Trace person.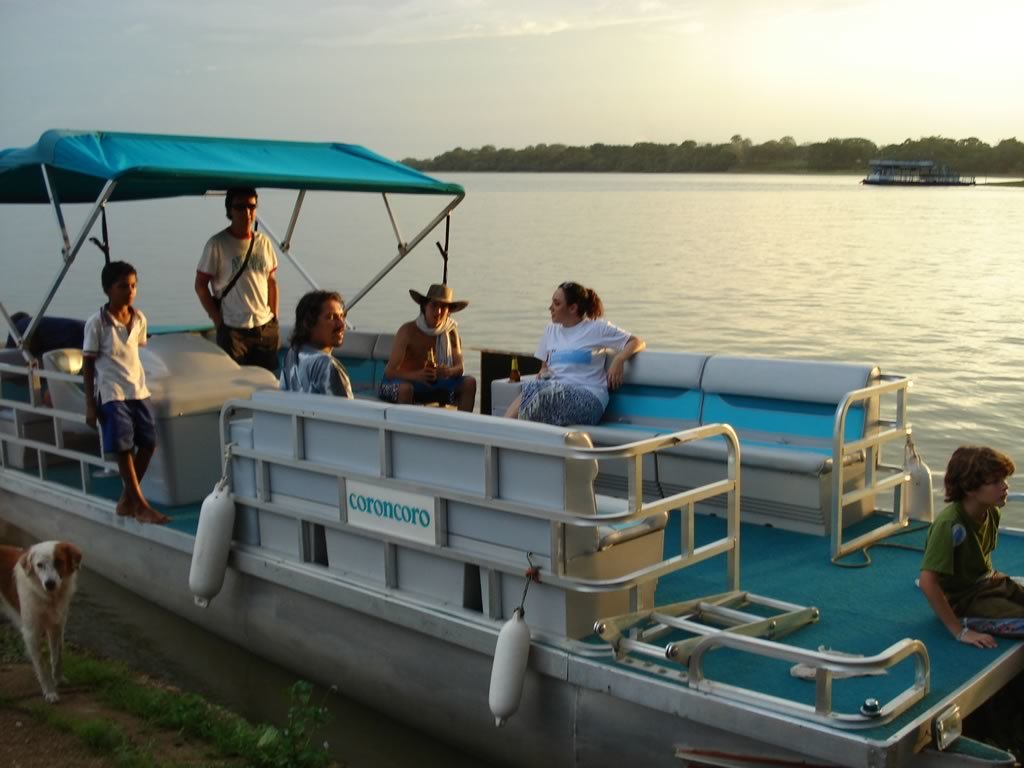
Traced to rect(87, 260, 168, 523).
